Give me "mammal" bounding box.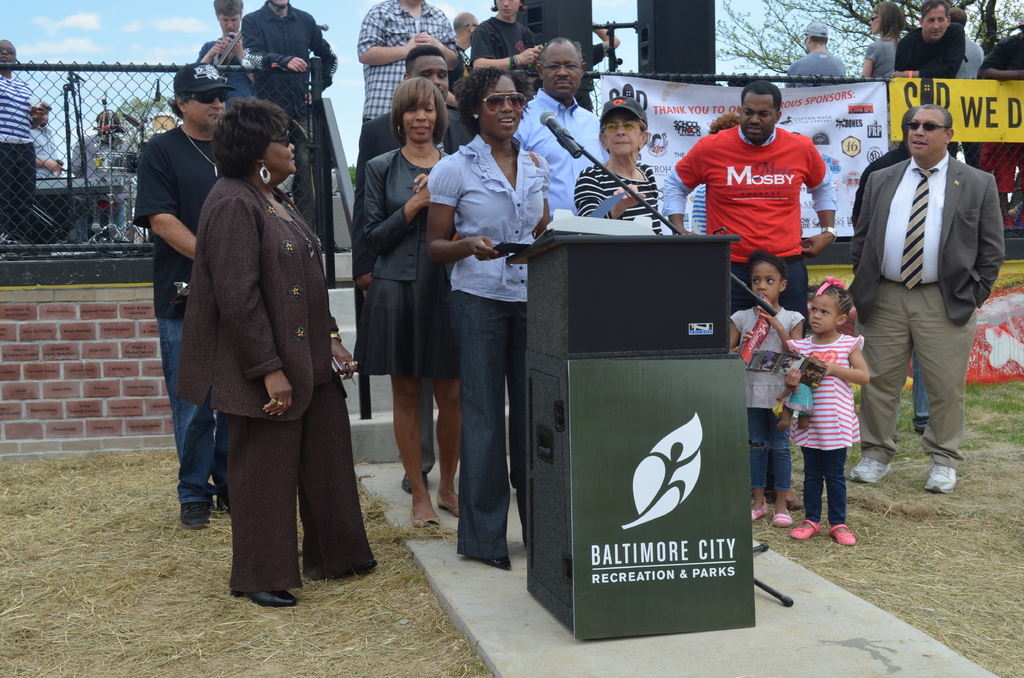
(856,0,907,81).
